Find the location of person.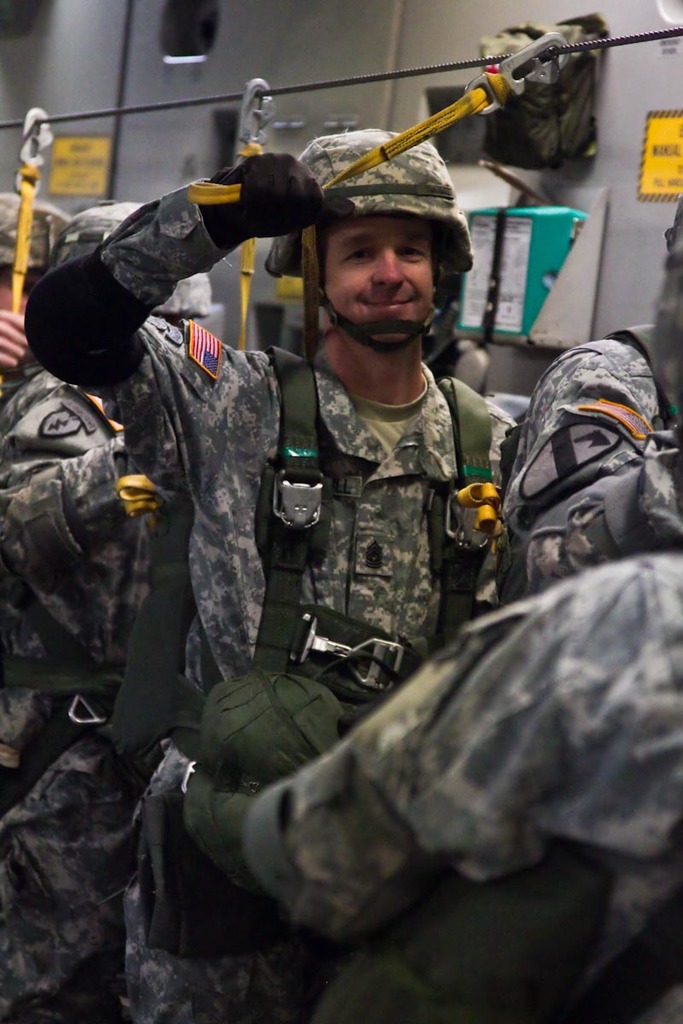
Location: rect(464, 190, 682, 638).
